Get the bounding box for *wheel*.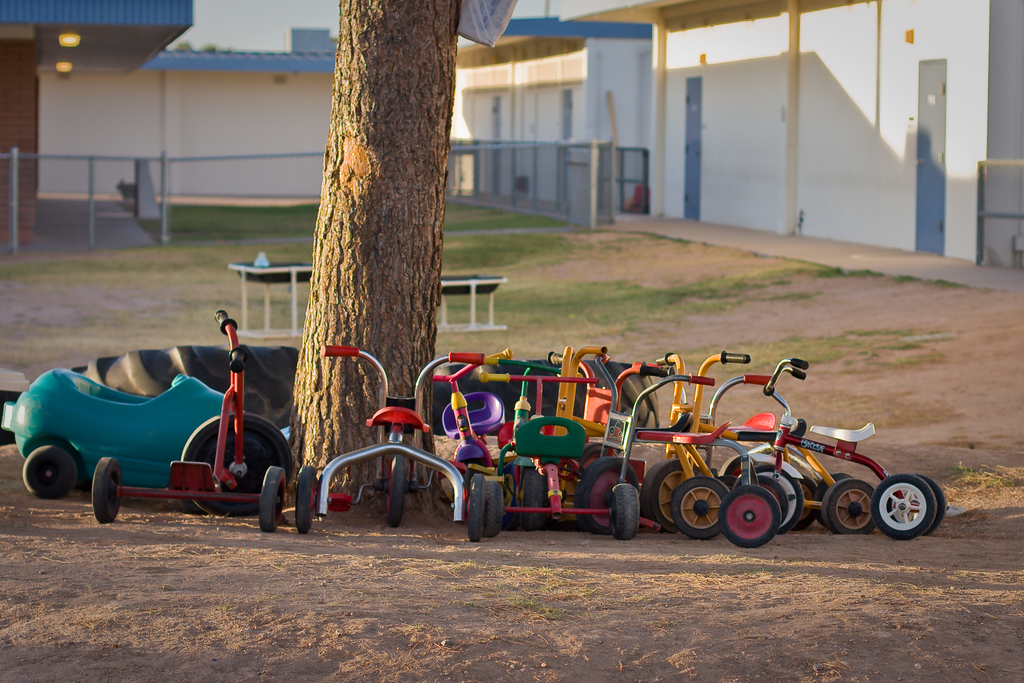
68/343/299/429.
